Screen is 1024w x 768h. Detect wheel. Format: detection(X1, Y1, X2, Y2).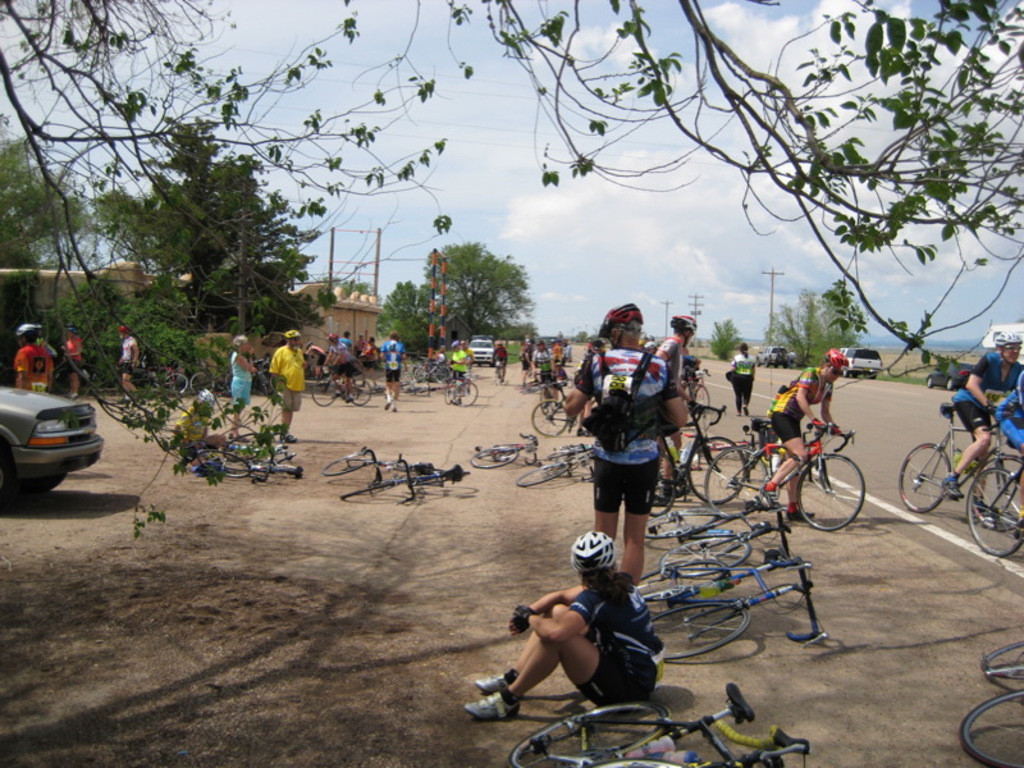
detection(188, 370, 228, 393).
